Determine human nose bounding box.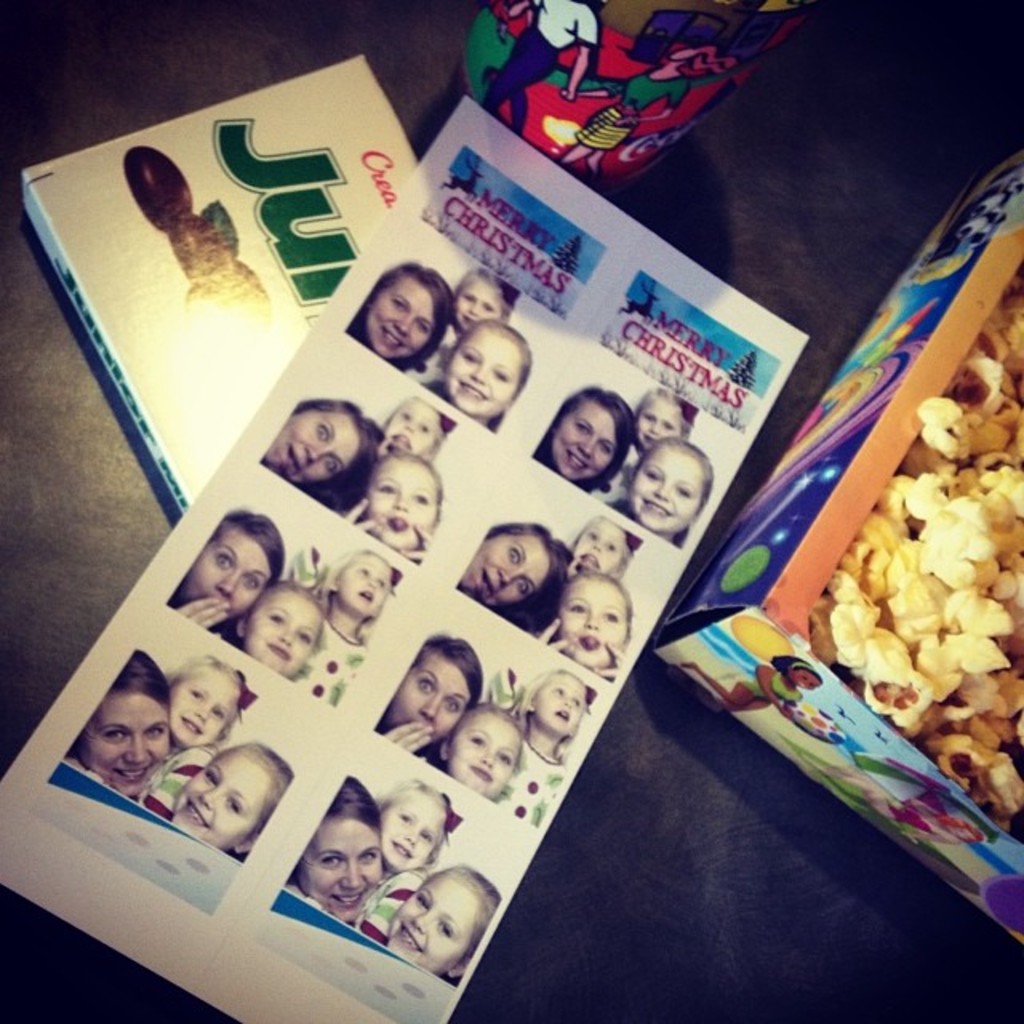
Determined: [395, 317, 414, 336].
